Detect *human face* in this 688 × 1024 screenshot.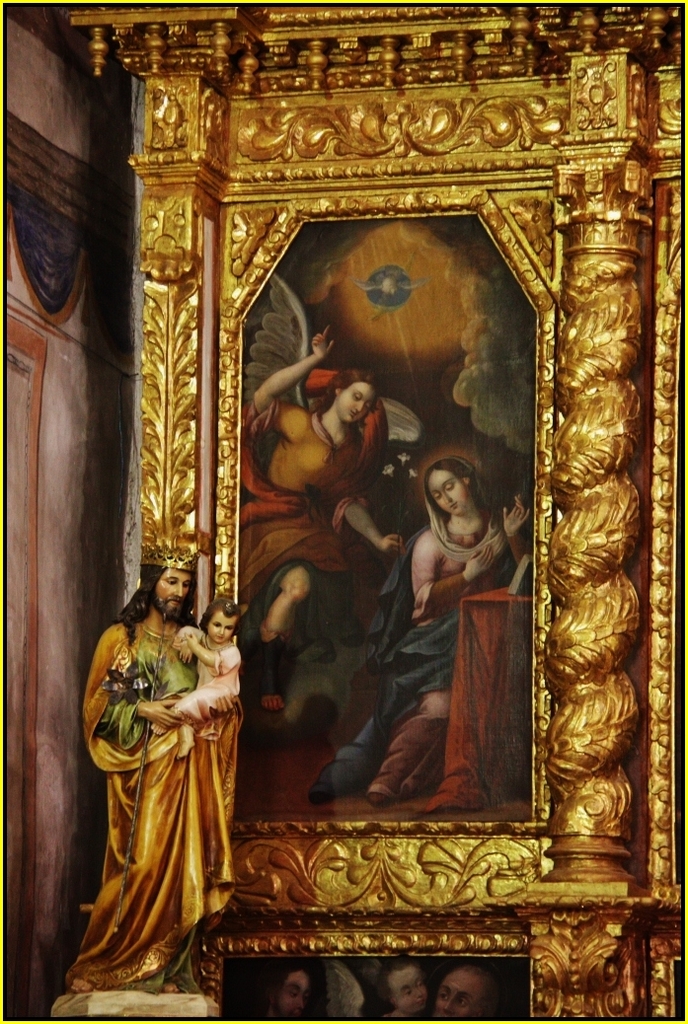
Detection: left=153, top=566, right=192, bottom=613.
